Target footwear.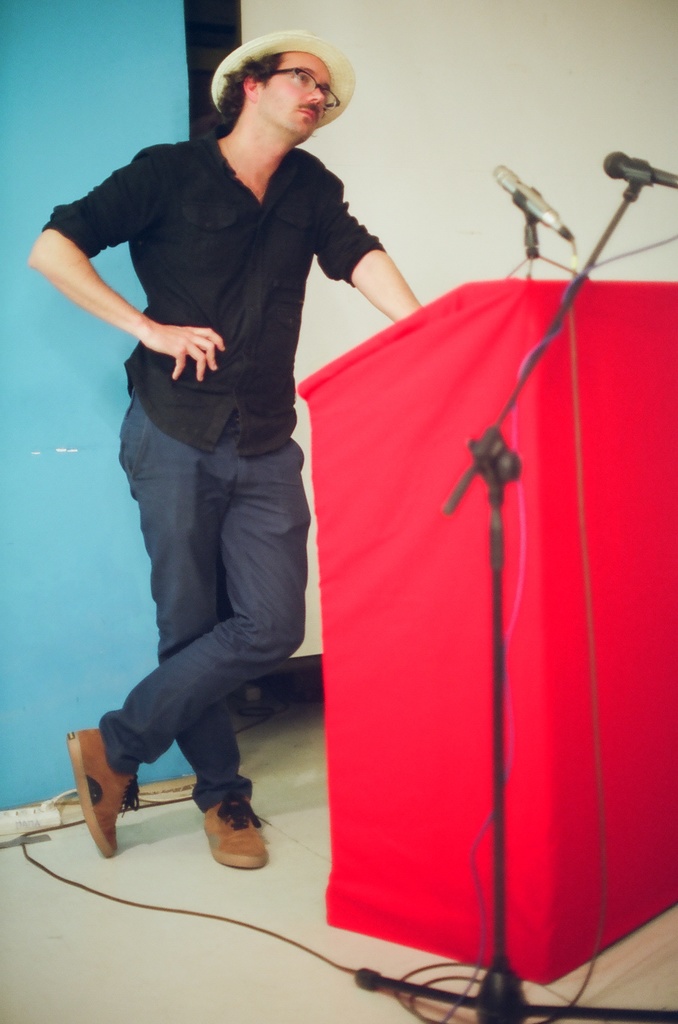
Target region: region(67, 736, 135, 869).
